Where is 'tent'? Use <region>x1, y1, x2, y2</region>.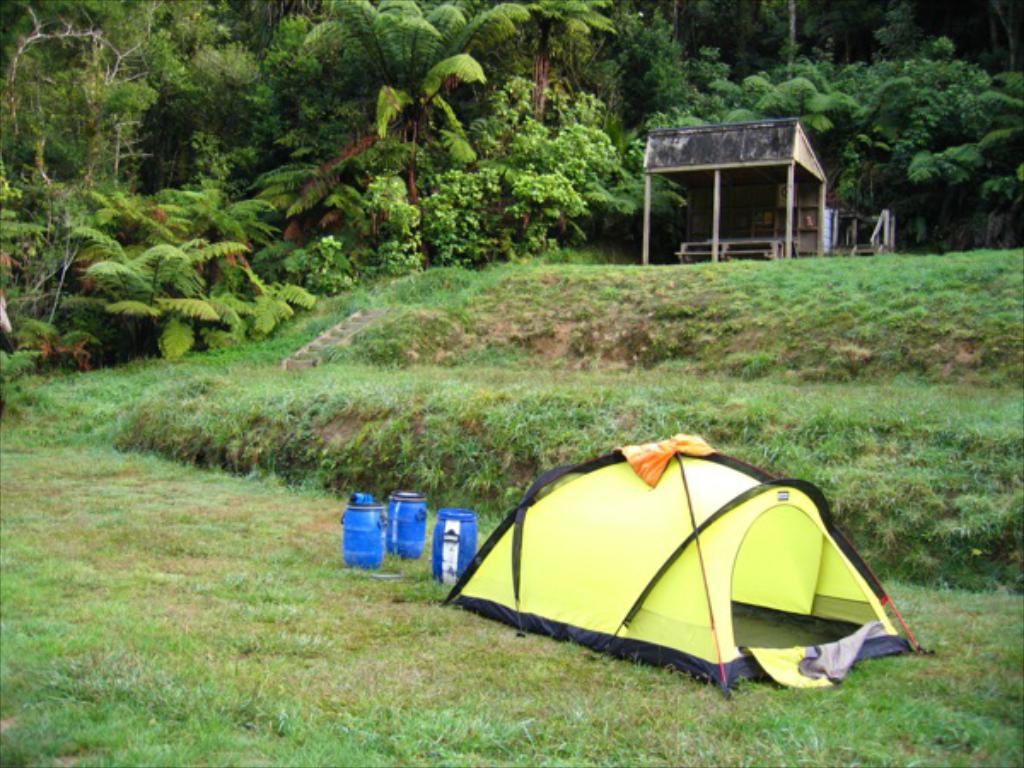
<region>440, 439, 935, 703</region>.
